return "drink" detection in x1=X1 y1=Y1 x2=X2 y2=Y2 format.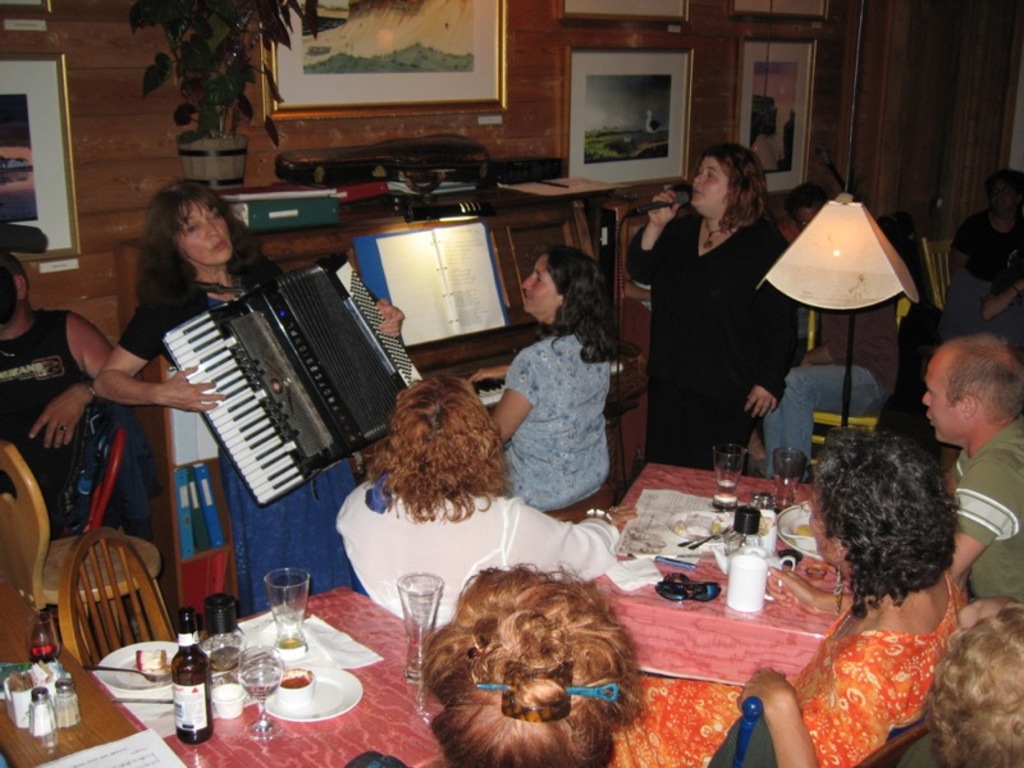
x1=27 y1=640 x2=54 y2=657.
